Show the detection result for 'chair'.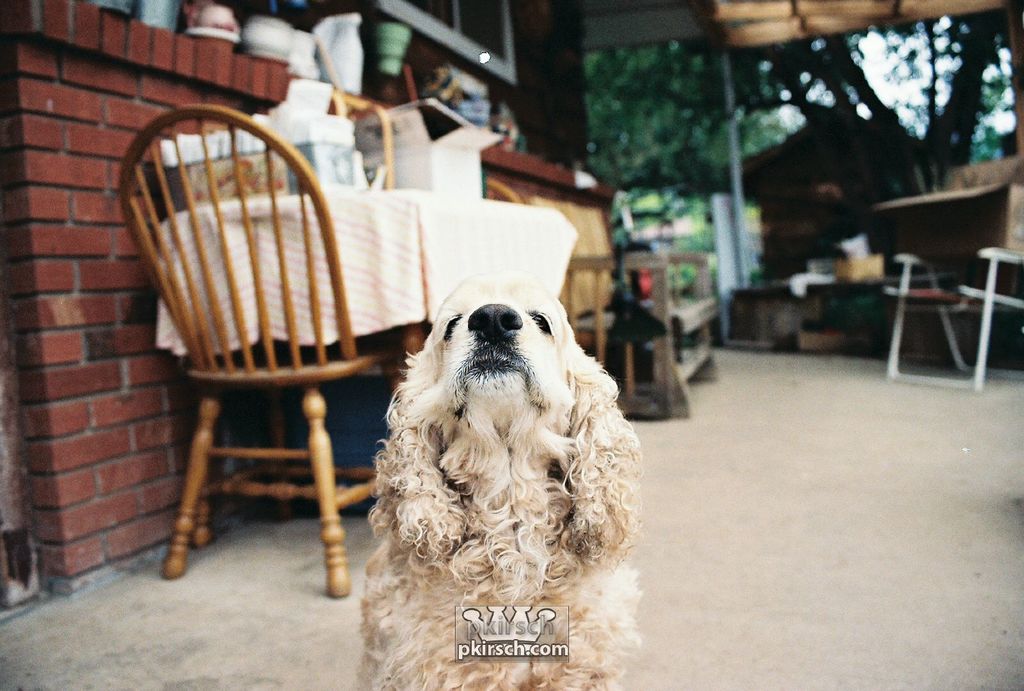
detection(124, 106, 378, 600).
